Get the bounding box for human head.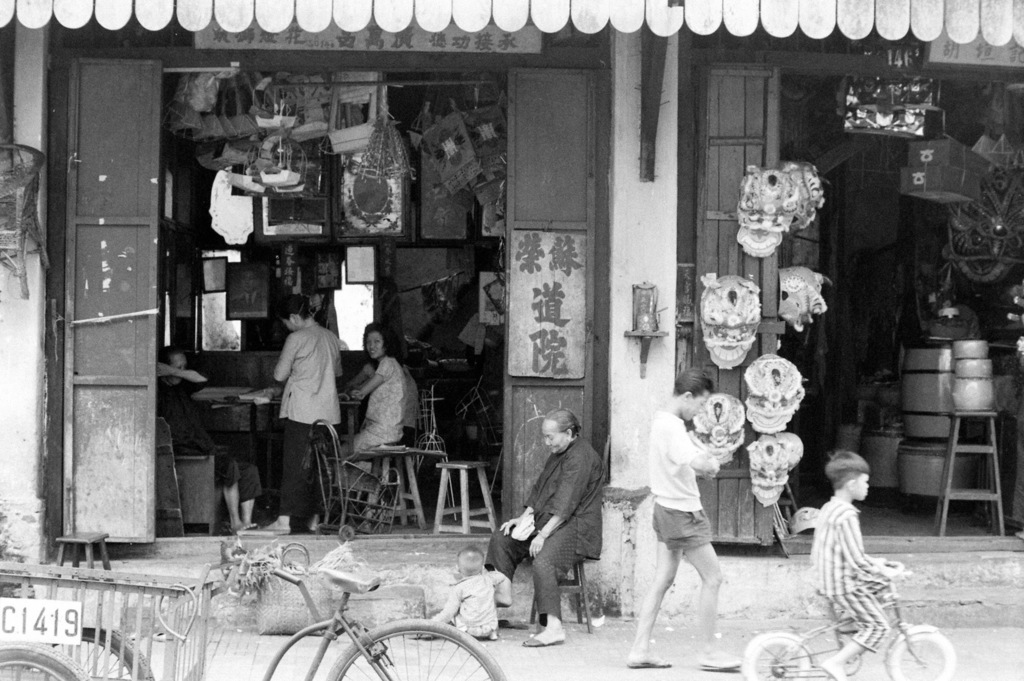
[671, 365, 710, 422].
